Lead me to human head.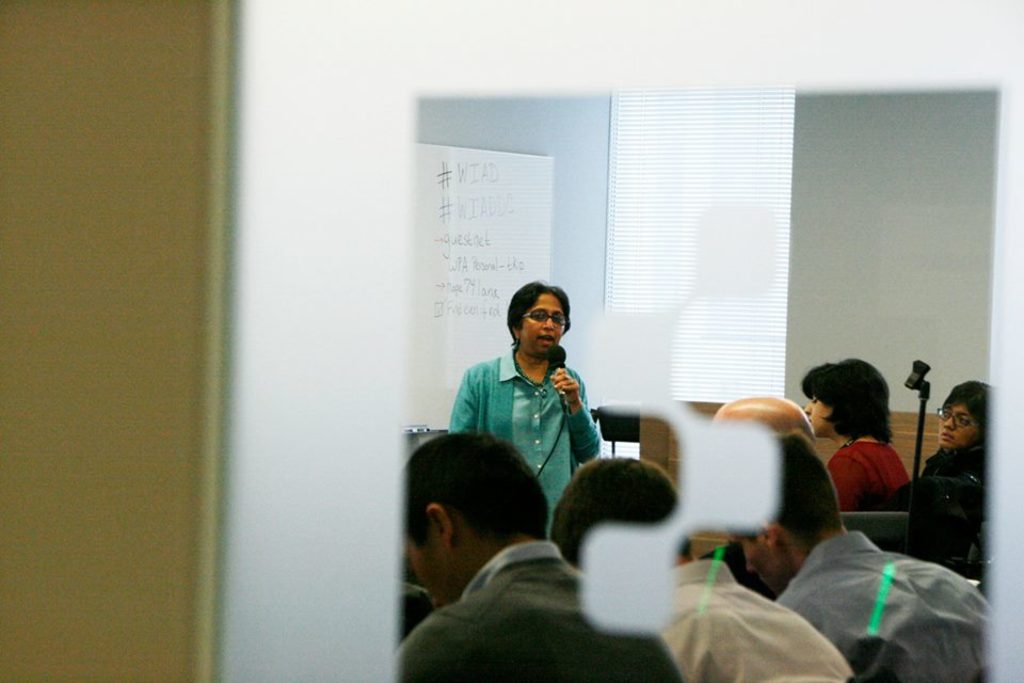
Lead to [803, 352, 892, 430].
